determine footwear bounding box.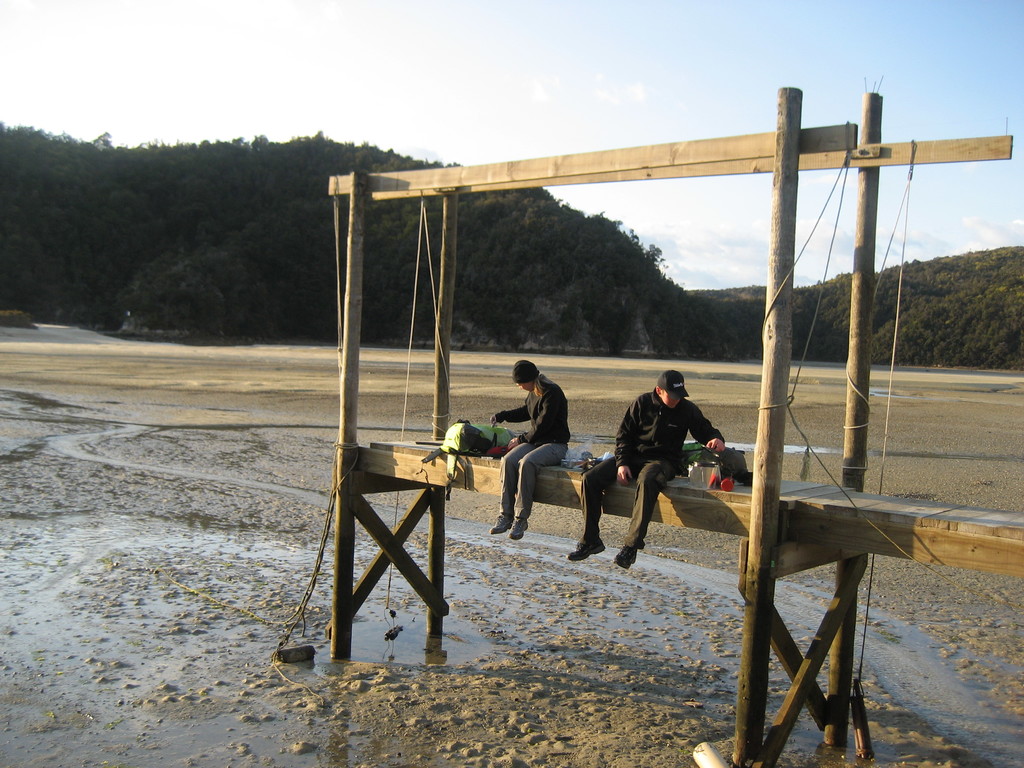
Determined: region(566, 541, 606, 562).
